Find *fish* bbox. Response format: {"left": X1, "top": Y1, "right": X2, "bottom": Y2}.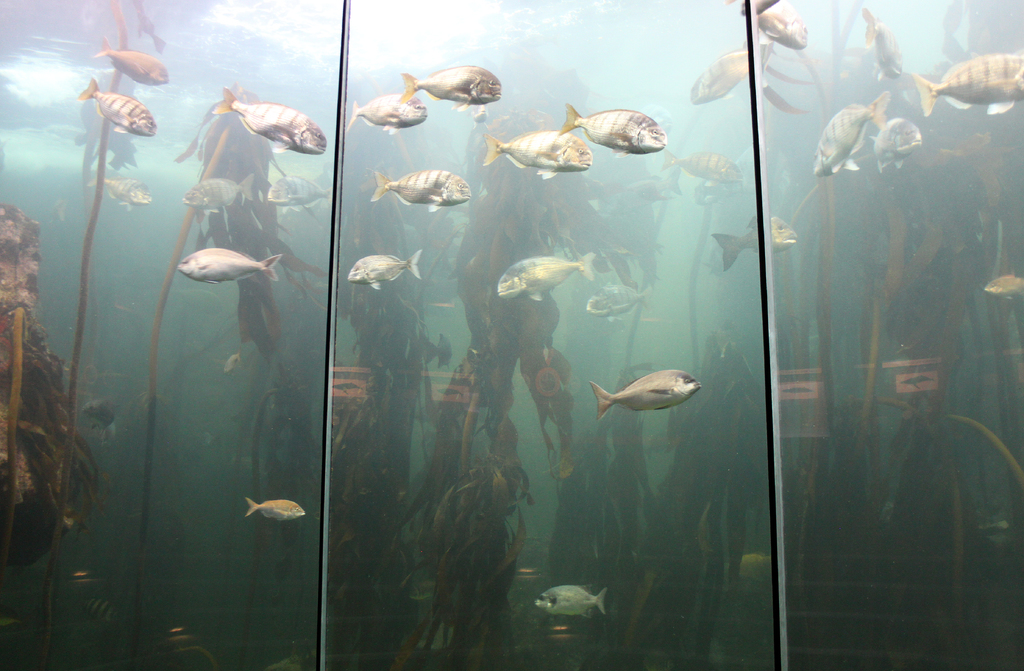
{"left": 812, "top": 90, "right": 888, "bottom": 179}.
